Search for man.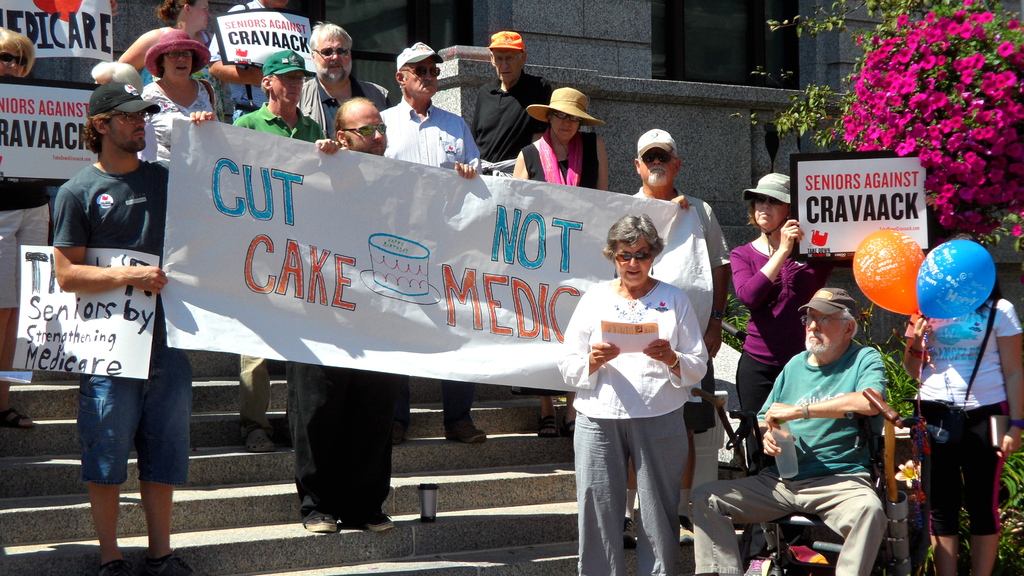
Found at box=[466, 28, 547, 174].
